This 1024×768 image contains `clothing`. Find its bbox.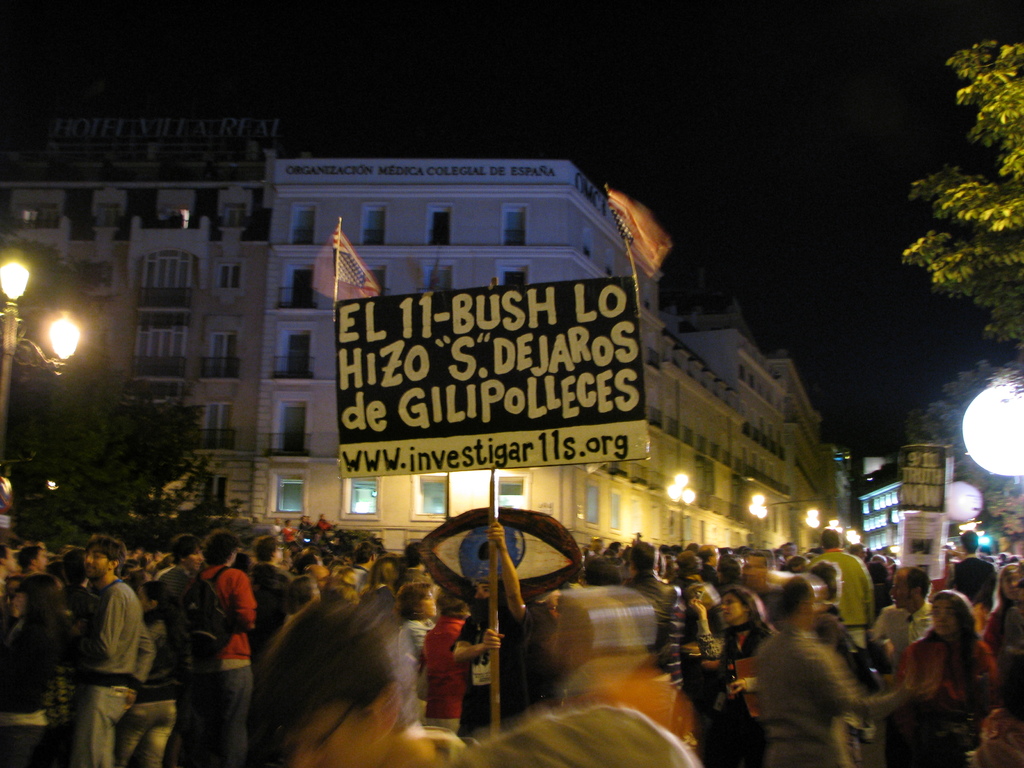
52, 552, 152, 749.
